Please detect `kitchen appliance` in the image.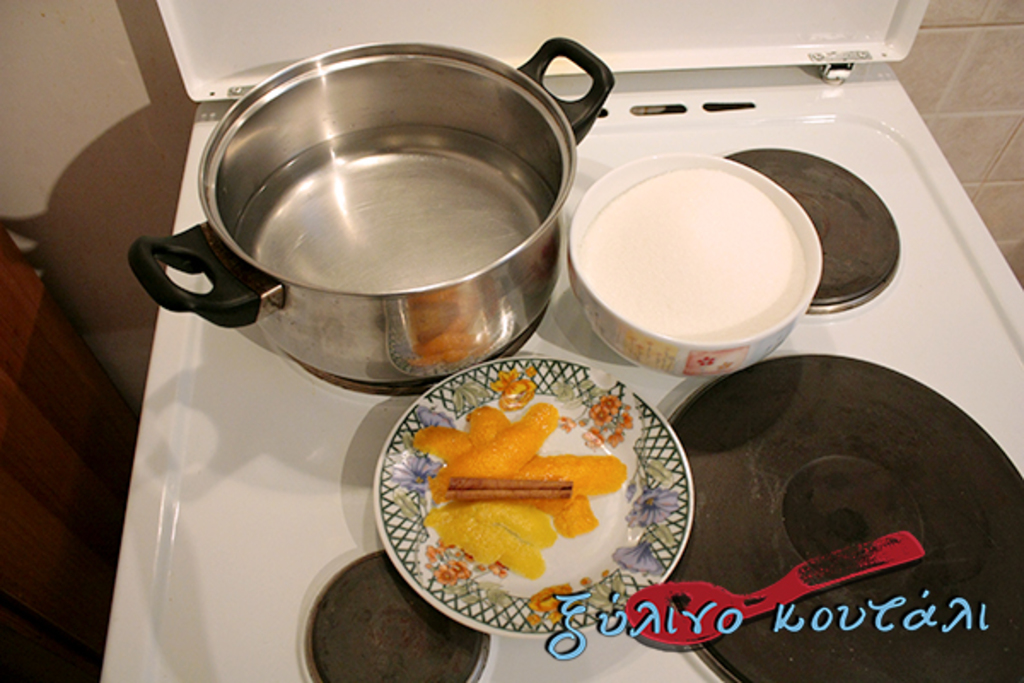
bbox=[626, 529, 927, 635].
